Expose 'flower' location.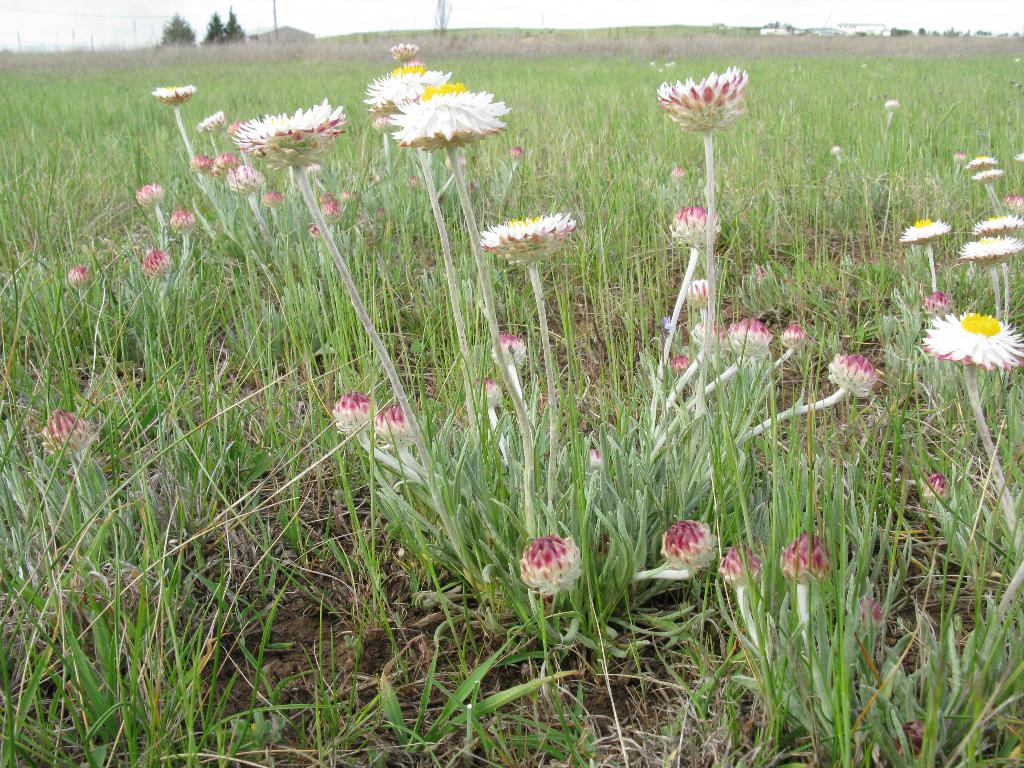
Exposed at region(585, 446, 610, 474).
